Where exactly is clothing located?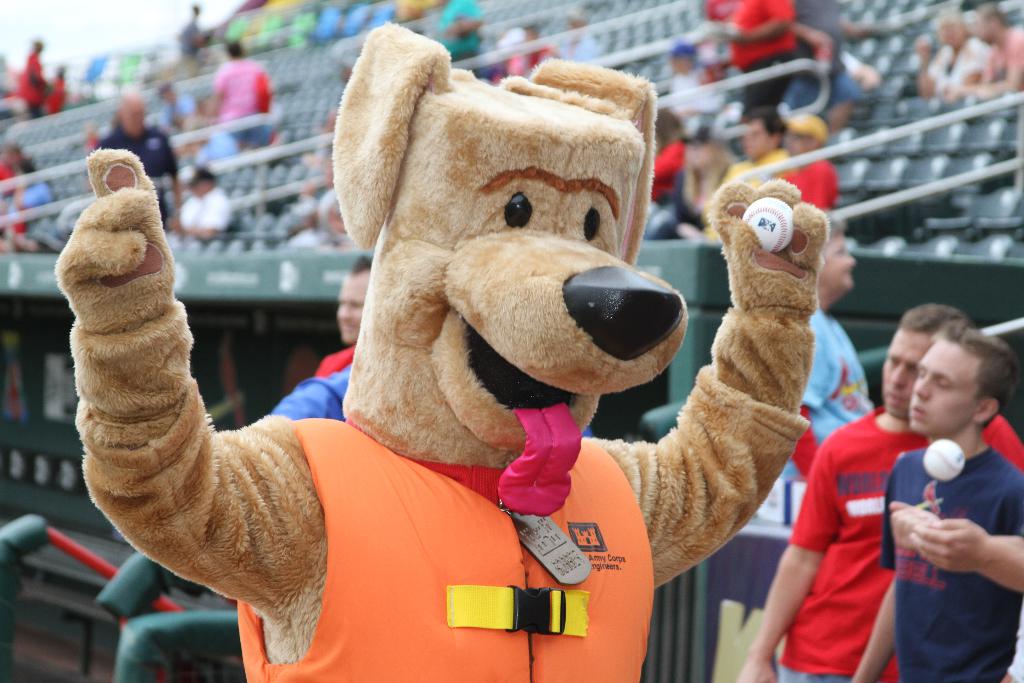
Its bounding box is 778 411 1023 682.
